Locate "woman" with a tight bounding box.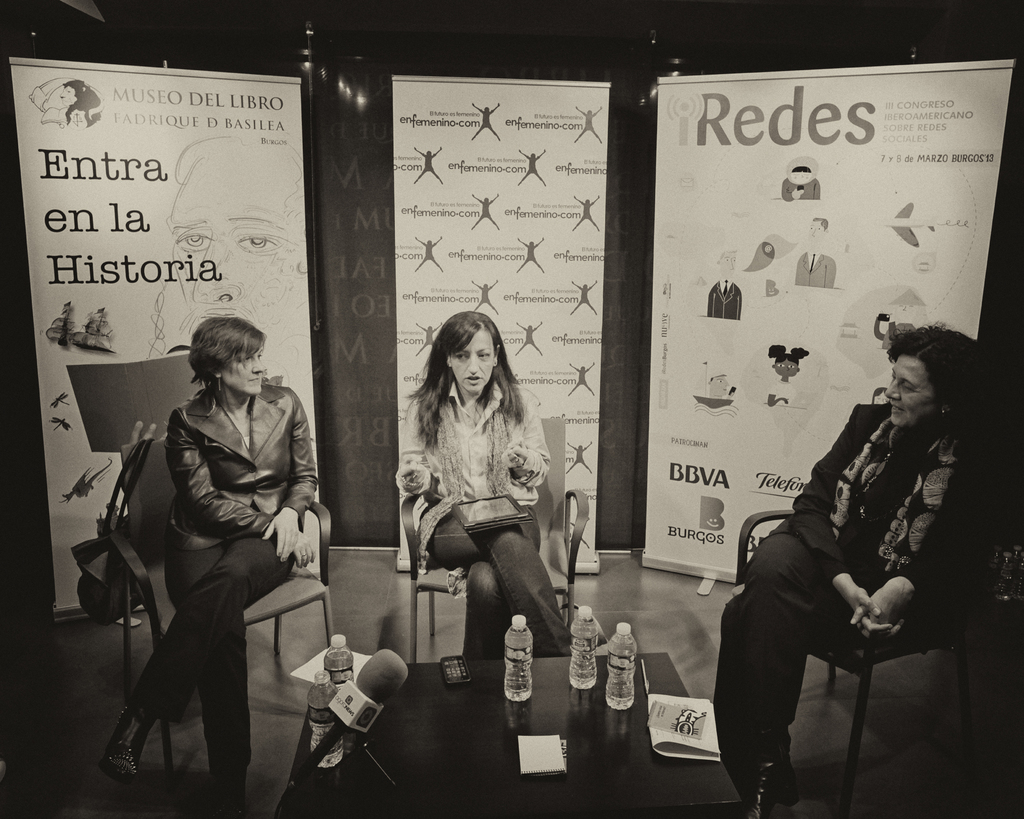
Rect(105, 322, 317, 818).
